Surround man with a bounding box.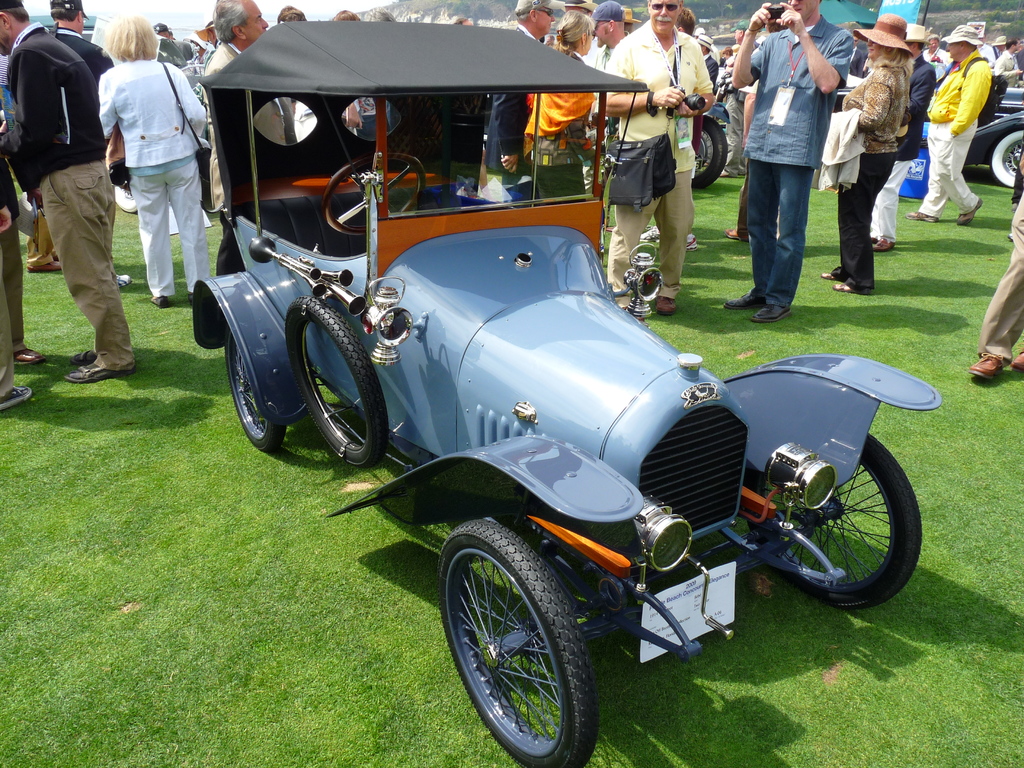
(520,0,559,36).
